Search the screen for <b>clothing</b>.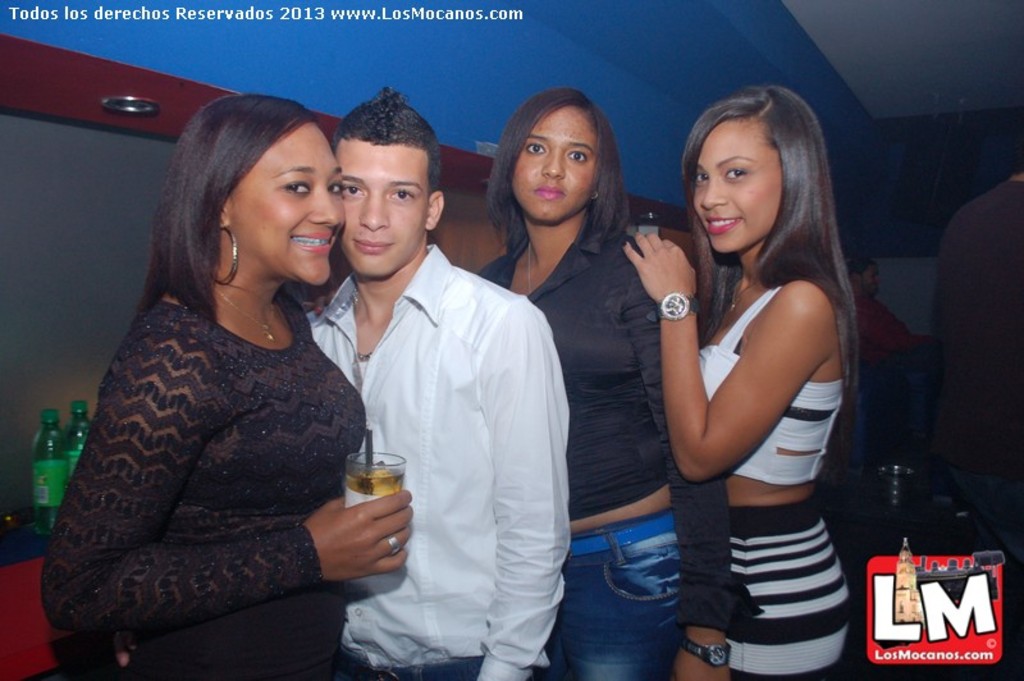
Found at select_region(460, 210, 771, 680).
